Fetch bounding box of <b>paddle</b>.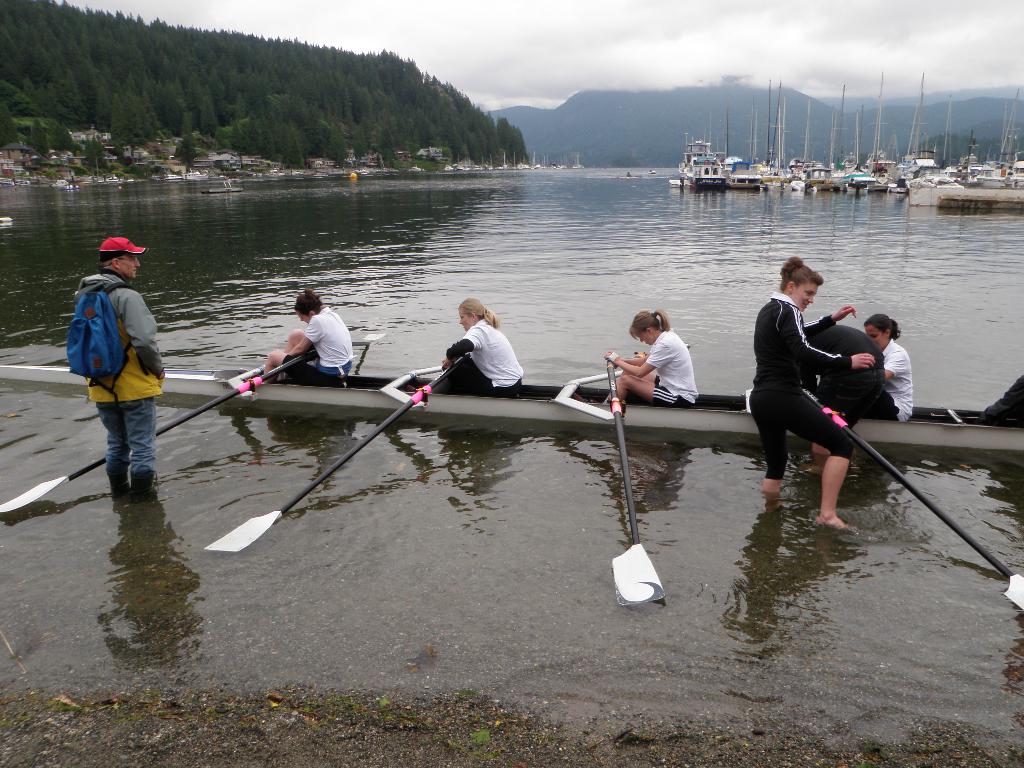
Bbox: box=[0, 358, 300, 514].
